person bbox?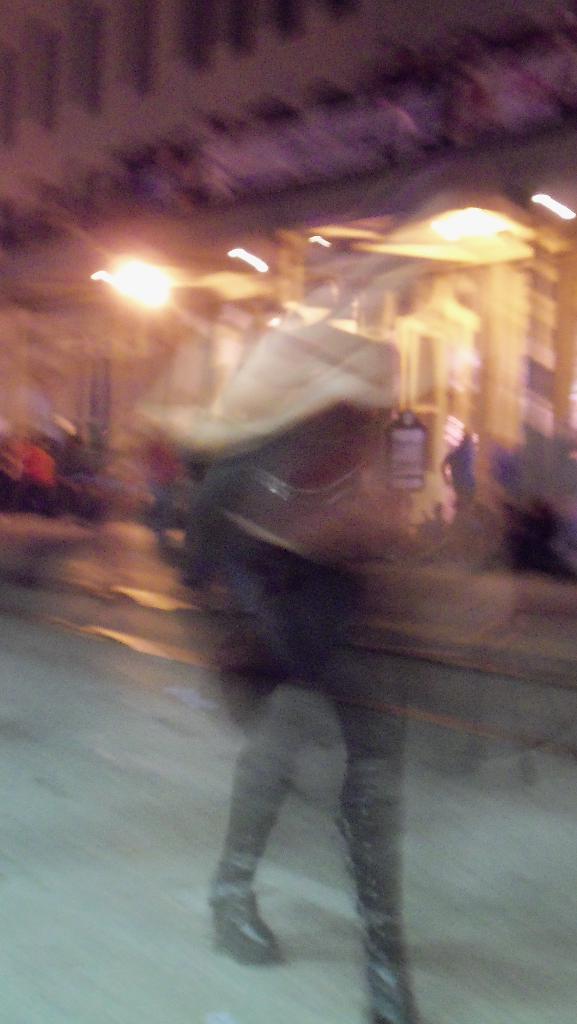
locate(446, 424, 475, 510)
